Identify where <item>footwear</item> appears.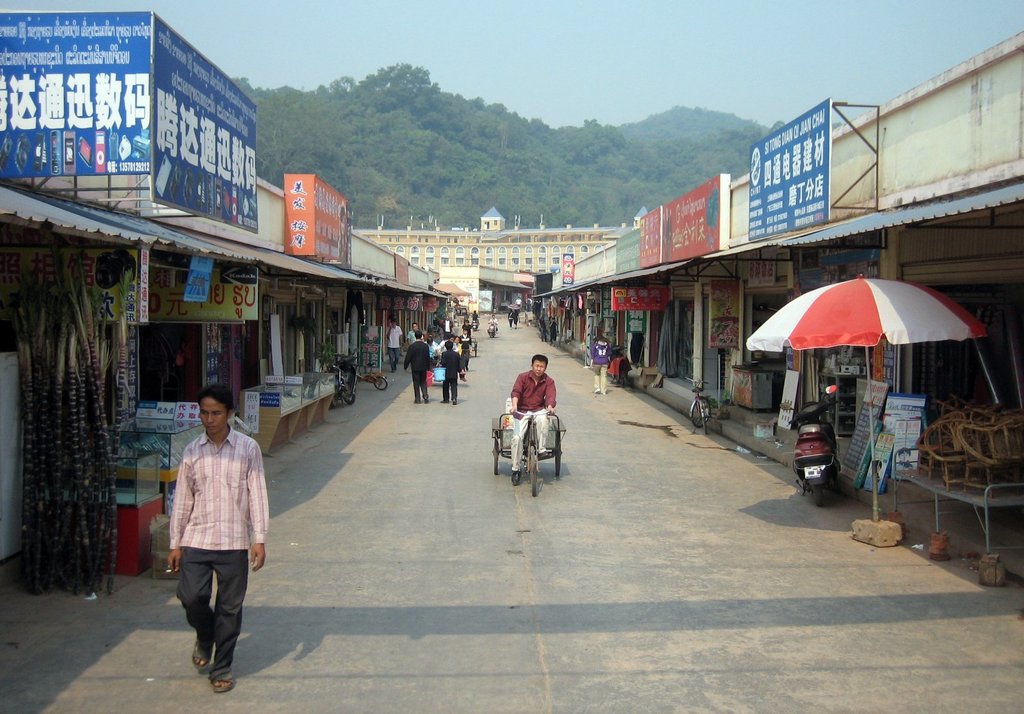
Appears at [211,670,229,688].
